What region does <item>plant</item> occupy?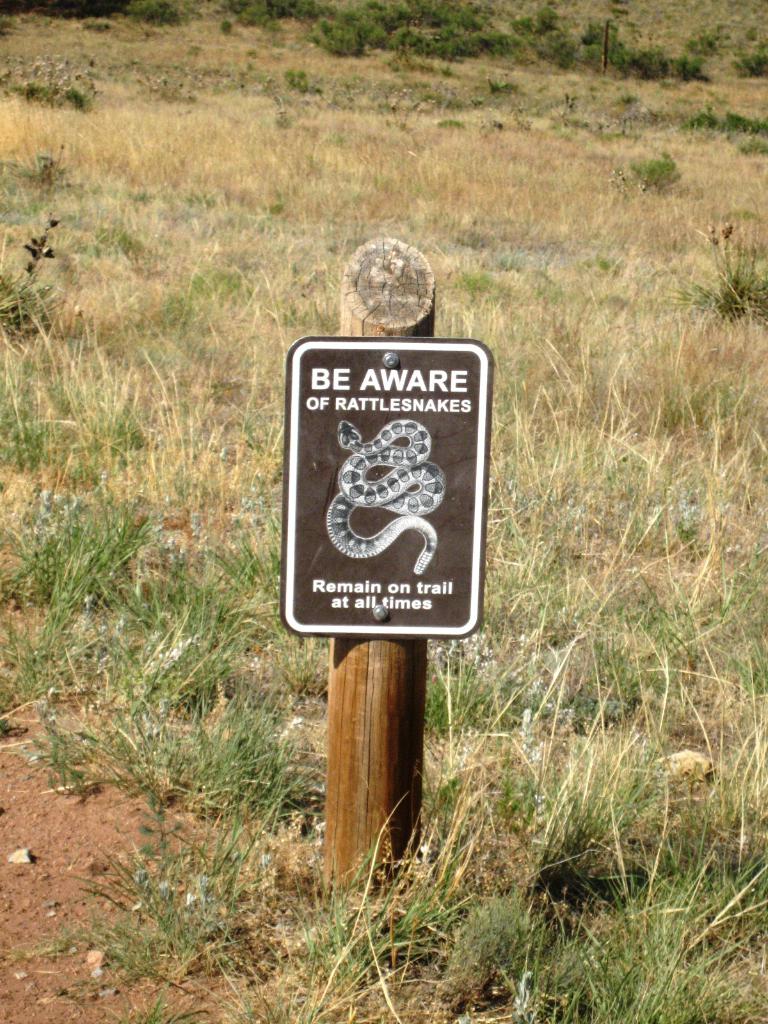
bbox(16, 143, 72, 190).
